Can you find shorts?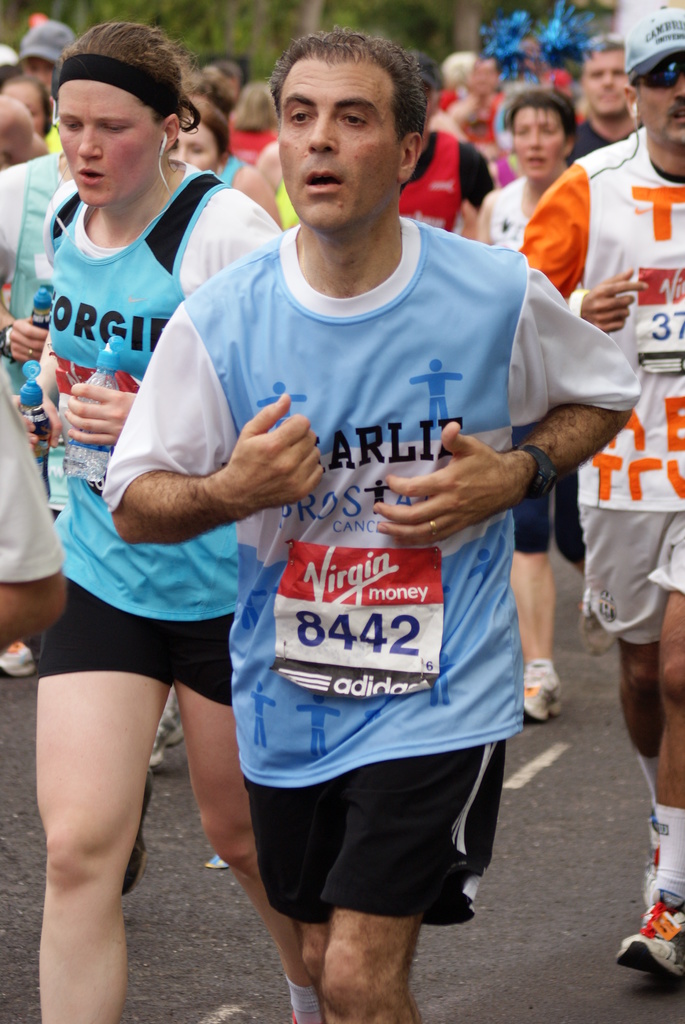
Yes, bounding box: BBox(242, 737, 507, 927).
